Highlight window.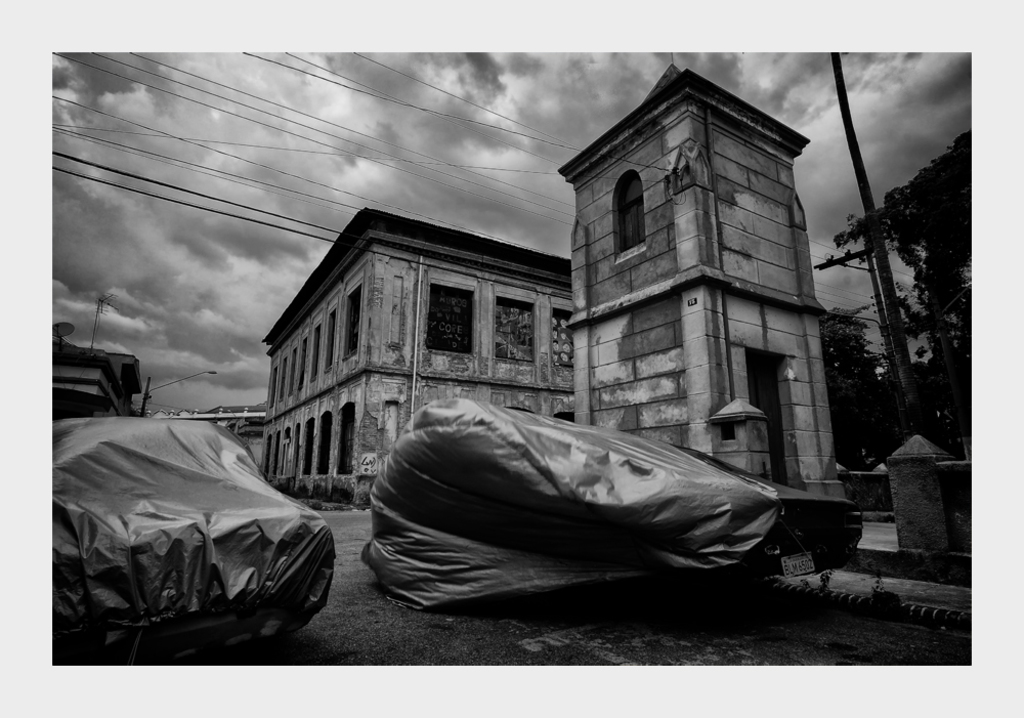
Highlighted region: 271:426:280:479.
